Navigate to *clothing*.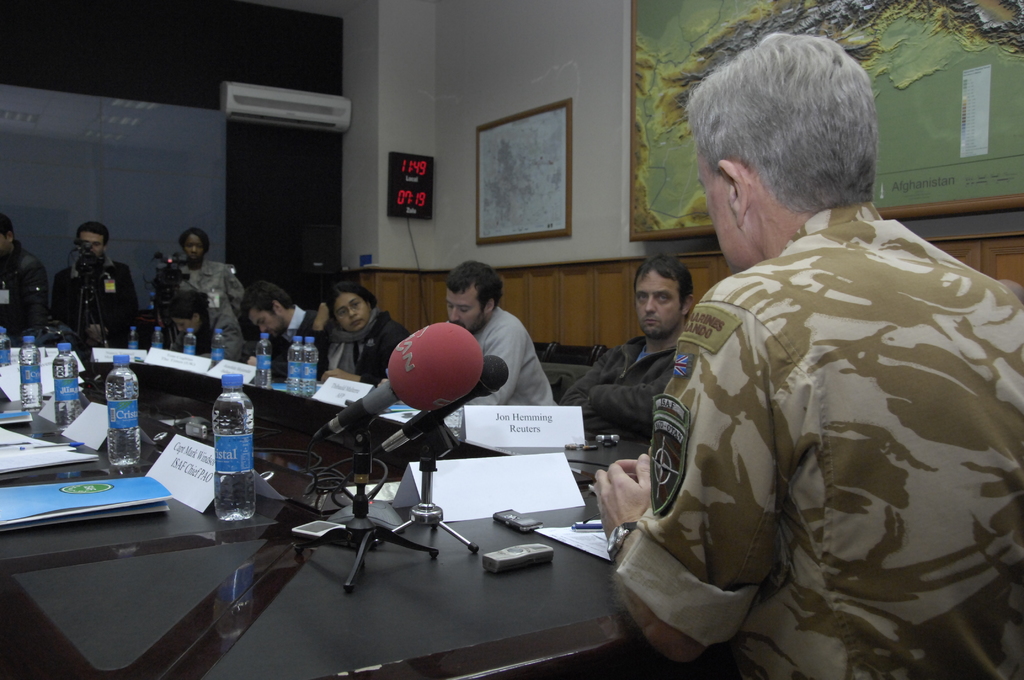
Navigation target: detection(244, 298, 319, 375).
